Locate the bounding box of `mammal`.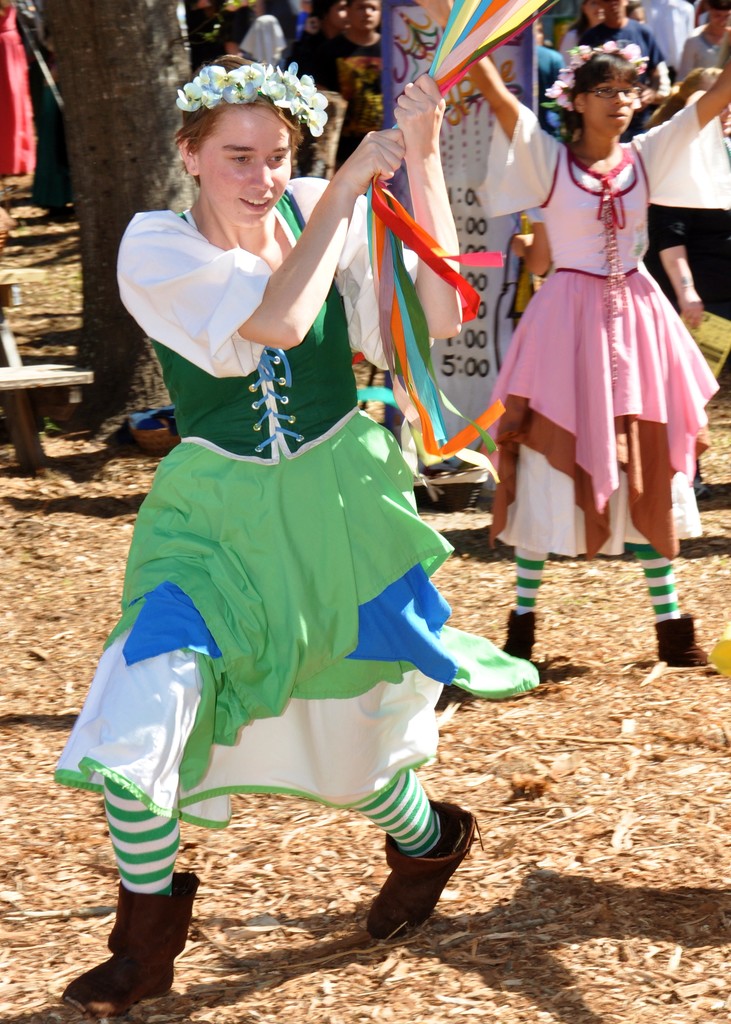
Bounding box: 293,0,345,86.
